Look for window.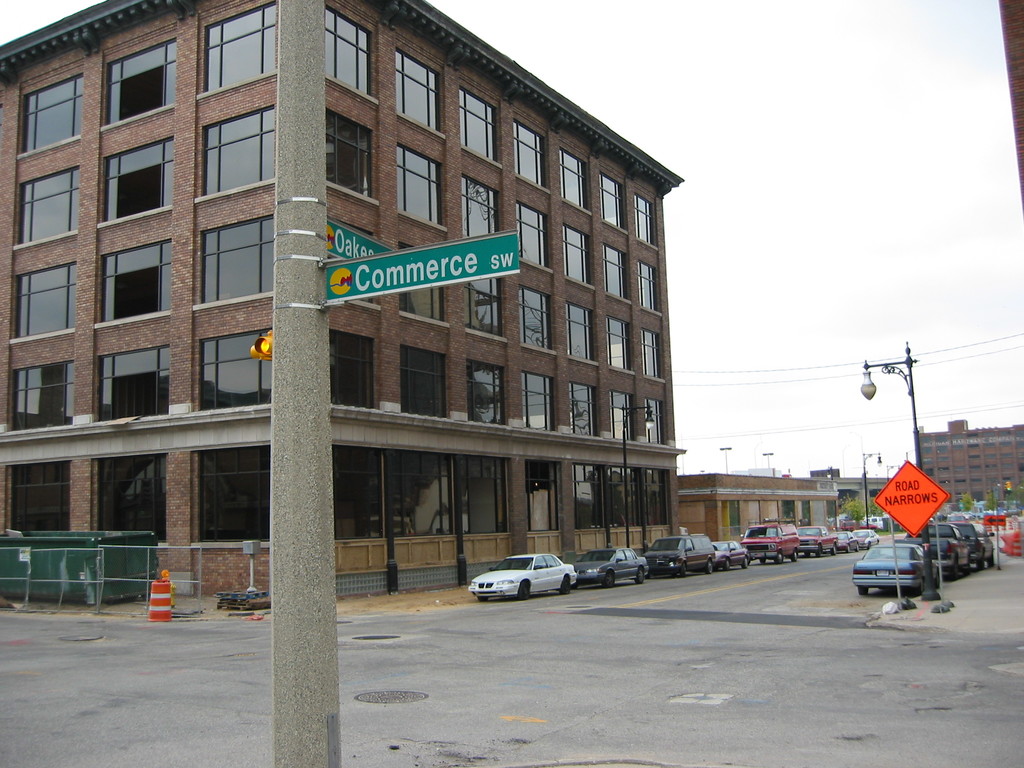
Found: (515,285,551,348).
